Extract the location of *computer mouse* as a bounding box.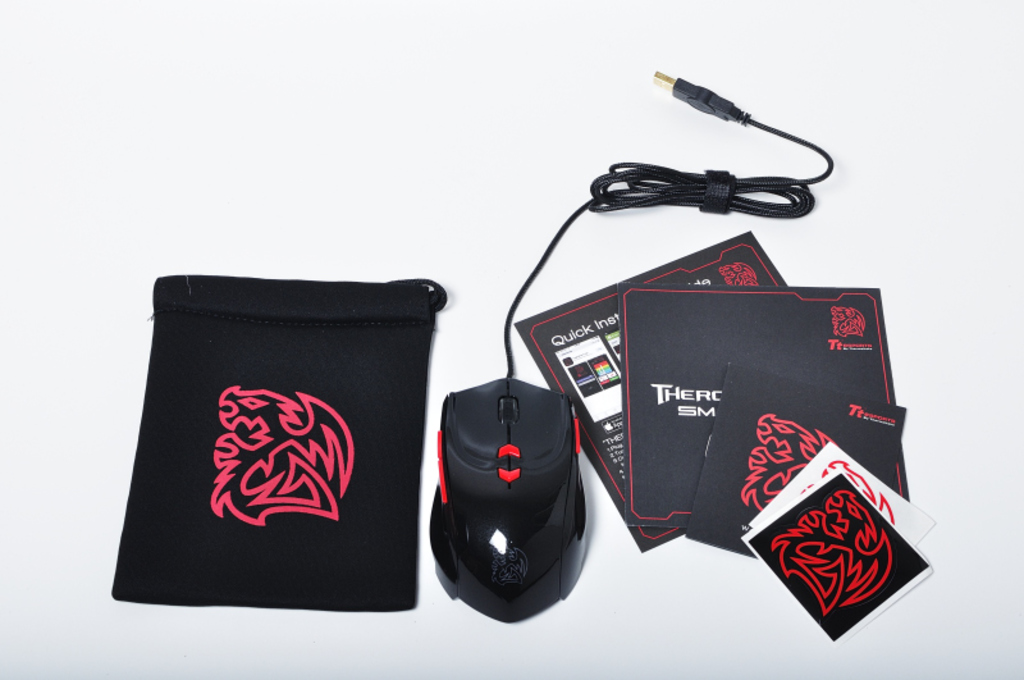
box(430, 384, 585, 625).
